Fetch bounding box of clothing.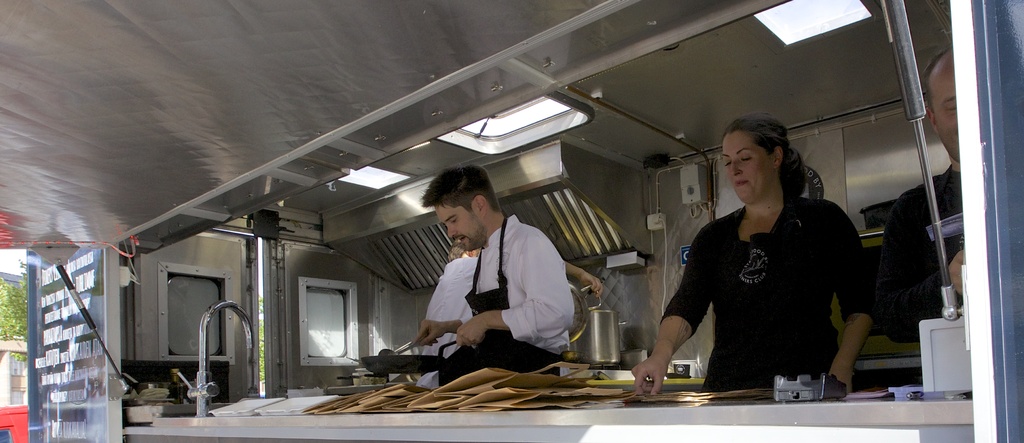
Bbox: 436:216:571:376.
